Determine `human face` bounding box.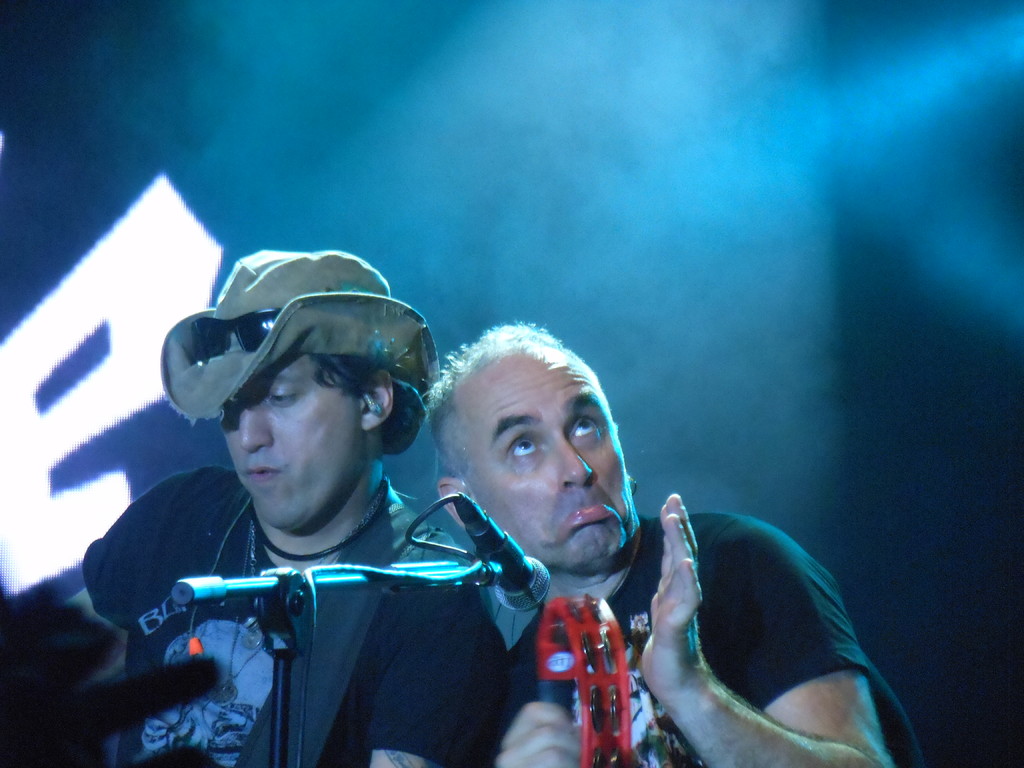
Determined: [left=480, top=361, right=618, bottom=550].
